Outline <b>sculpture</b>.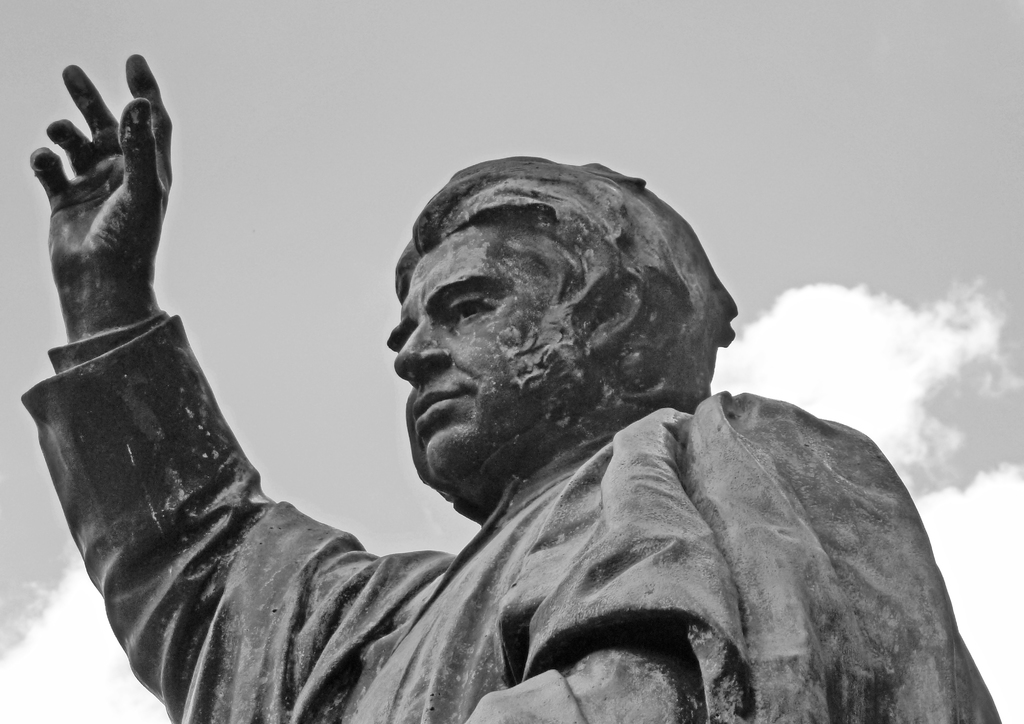
Outline: locate(14, 45, 1004, 723).
